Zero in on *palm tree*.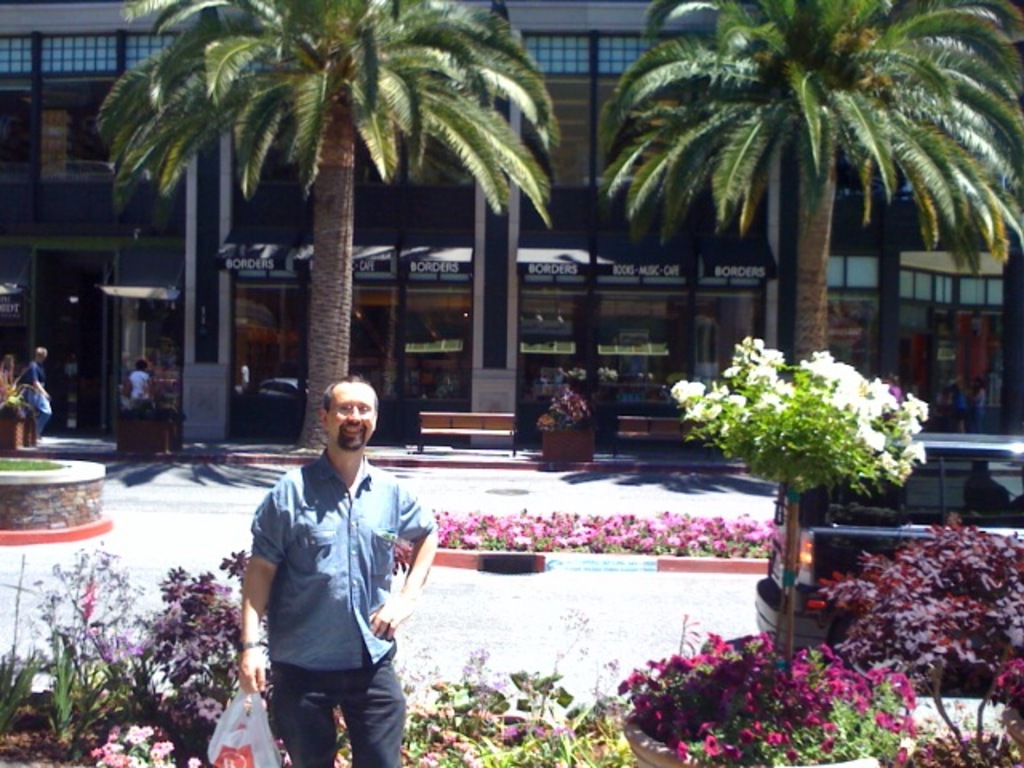
Zeroed in: 123, 19, 562, 422.
